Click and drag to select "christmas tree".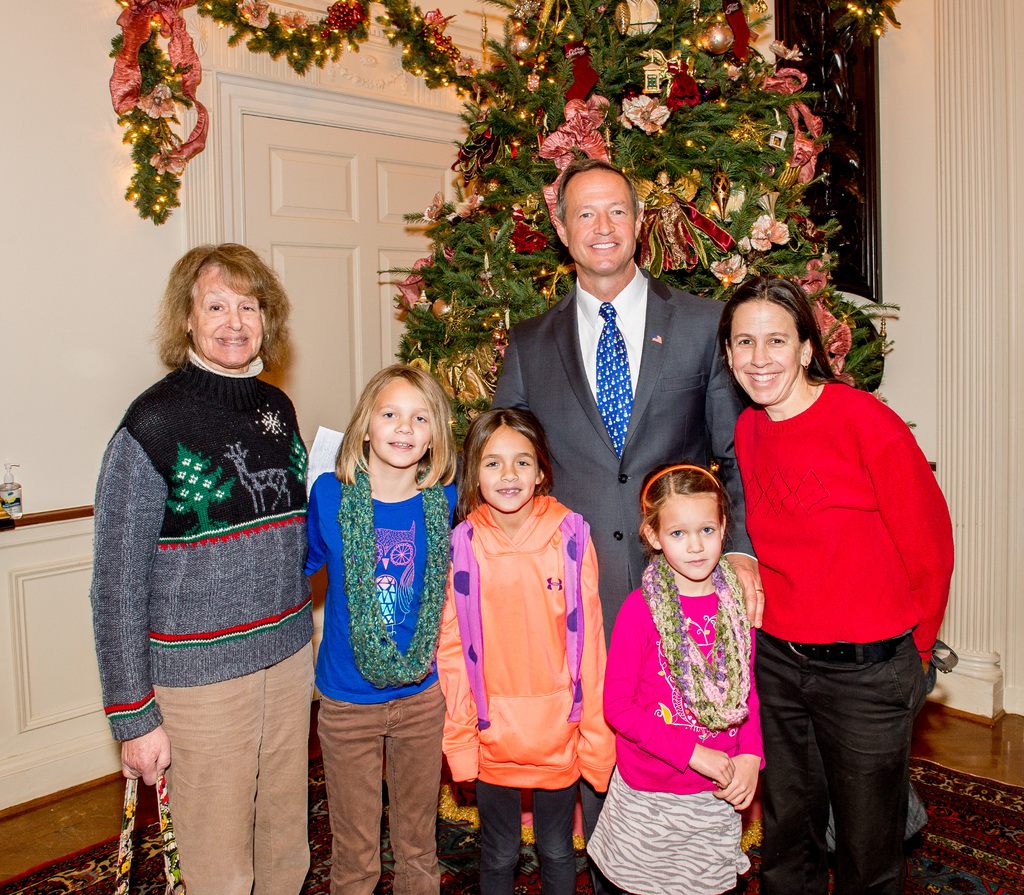
Selection: (646, 2, 959, 629).
